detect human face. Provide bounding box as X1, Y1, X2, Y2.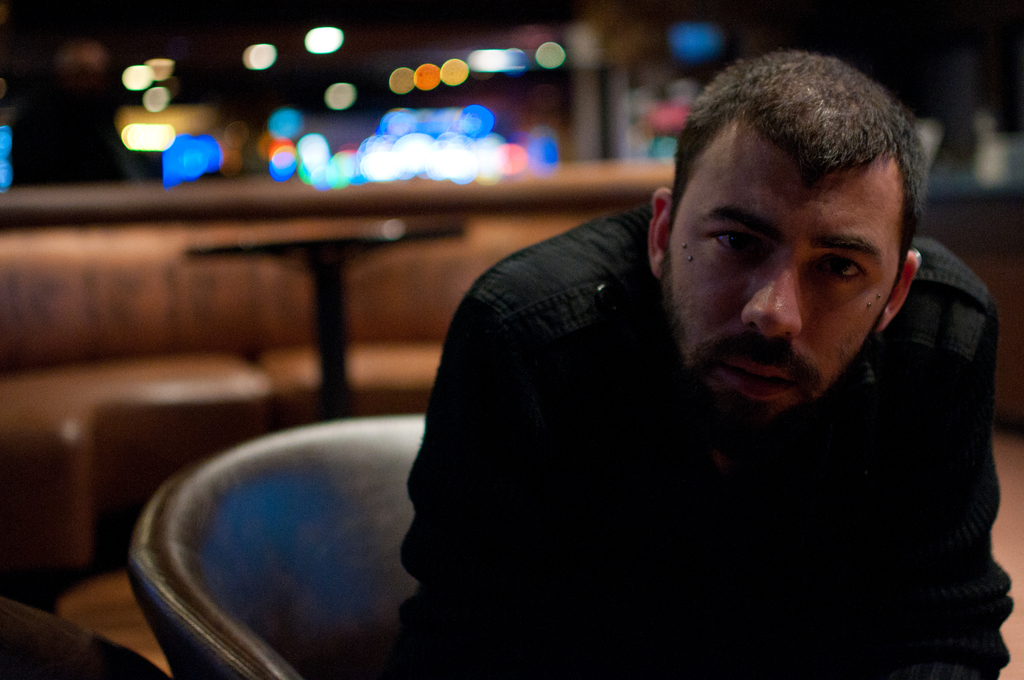
676, 117, 896, 423.
